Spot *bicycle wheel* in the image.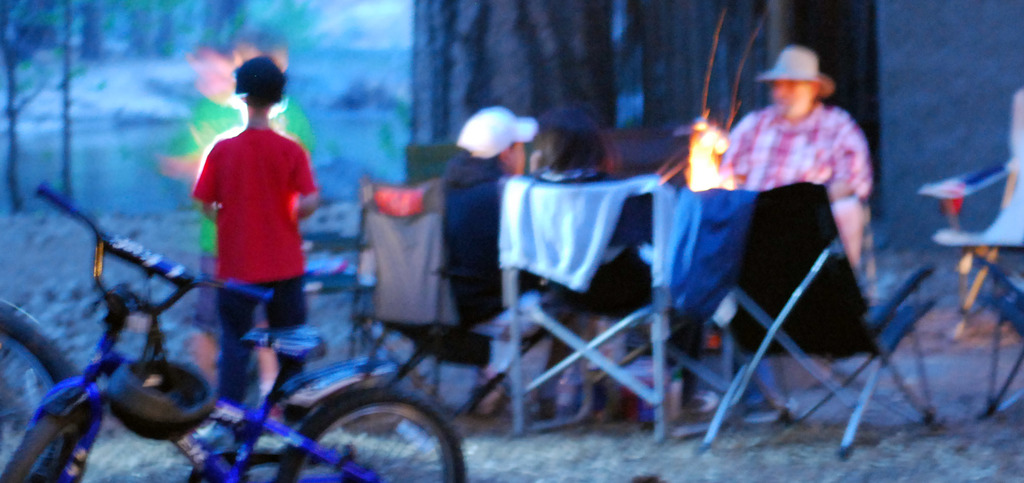
*bicycle wheel* found at rect(0, 292, 84, 482).
